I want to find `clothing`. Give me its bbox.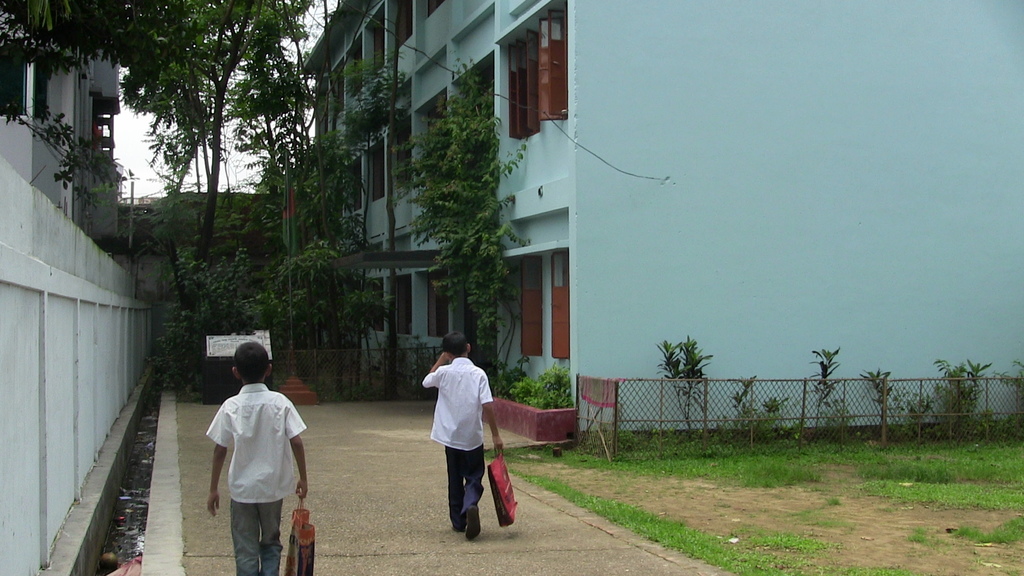
(445, 440, 486, 525).
